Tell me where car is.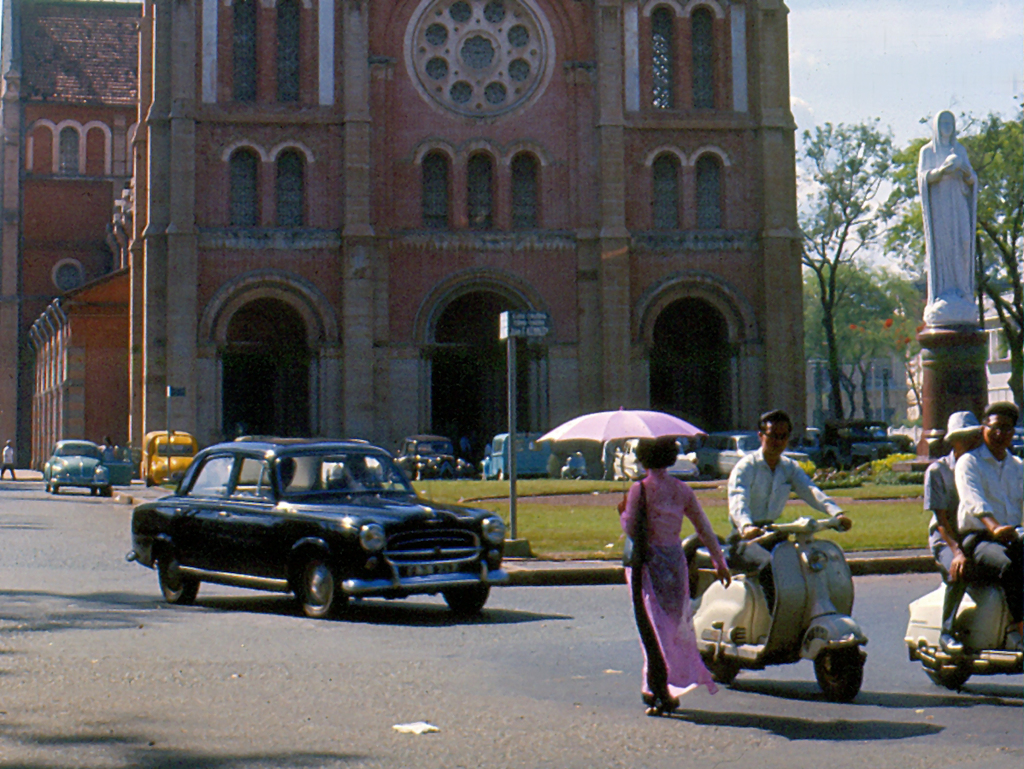
car is at box=[614, 436, 702, 480].
